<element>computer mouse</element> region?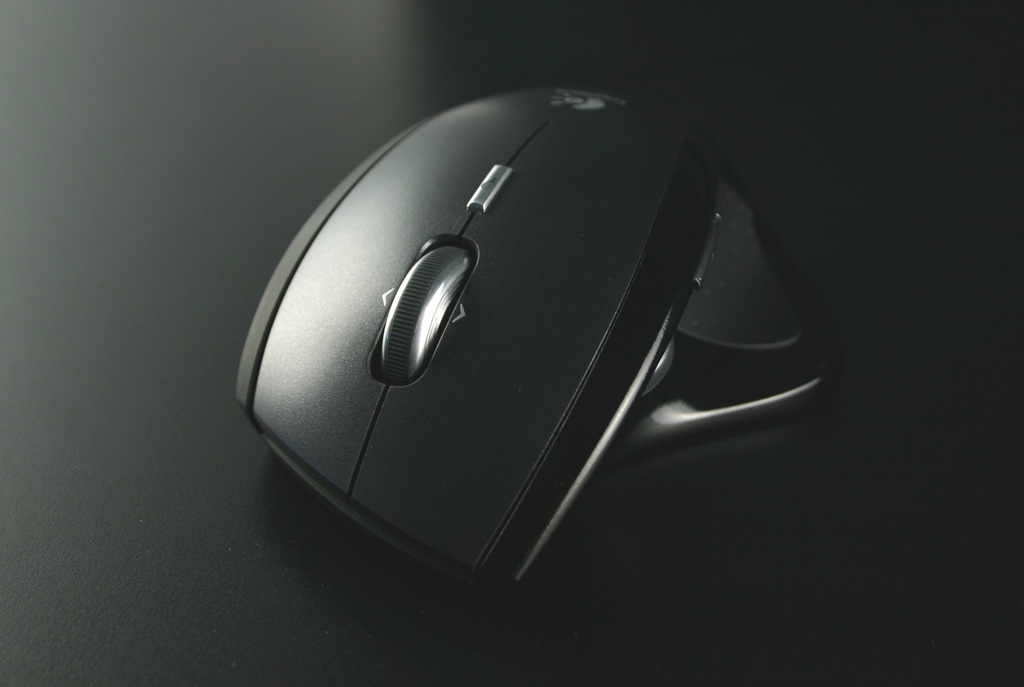
230:80:841:602
